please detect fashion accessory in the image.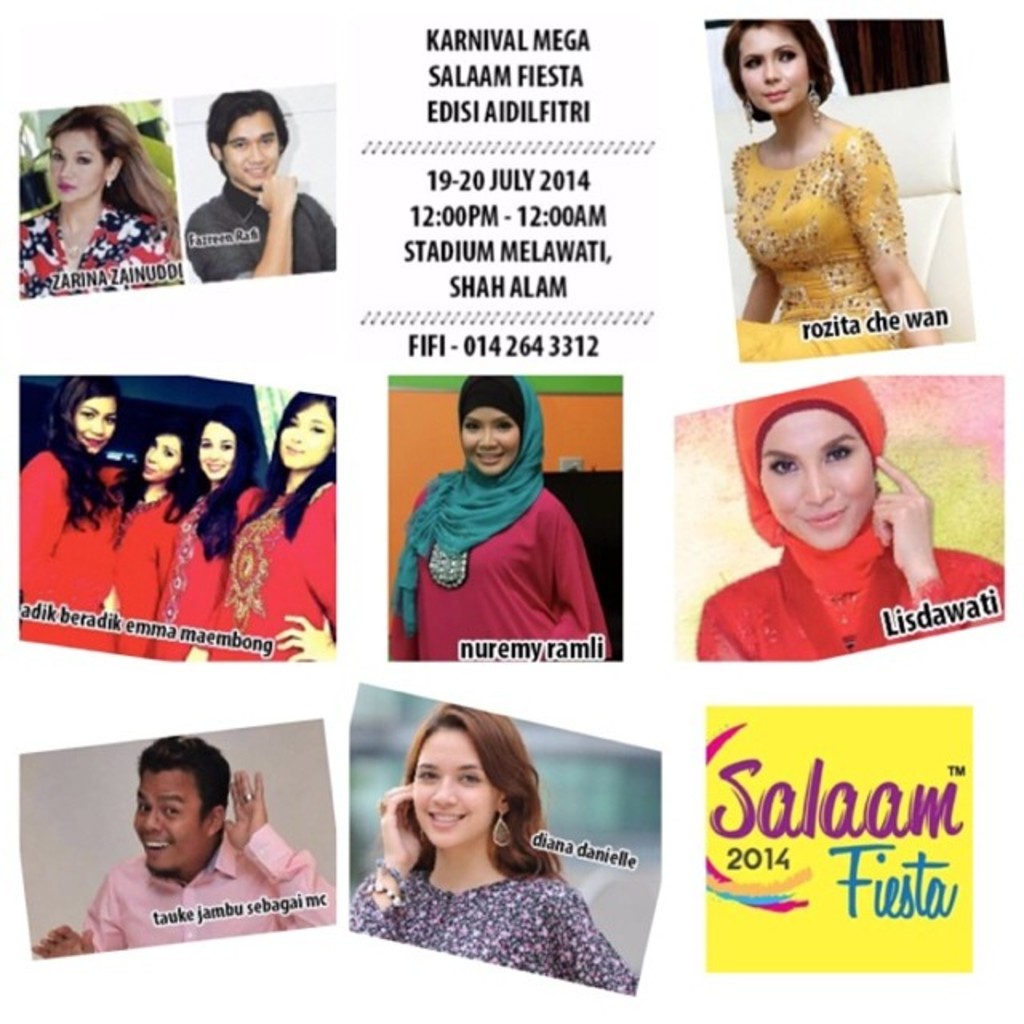
x1=746, y1=102, x2=755, y2=133.
